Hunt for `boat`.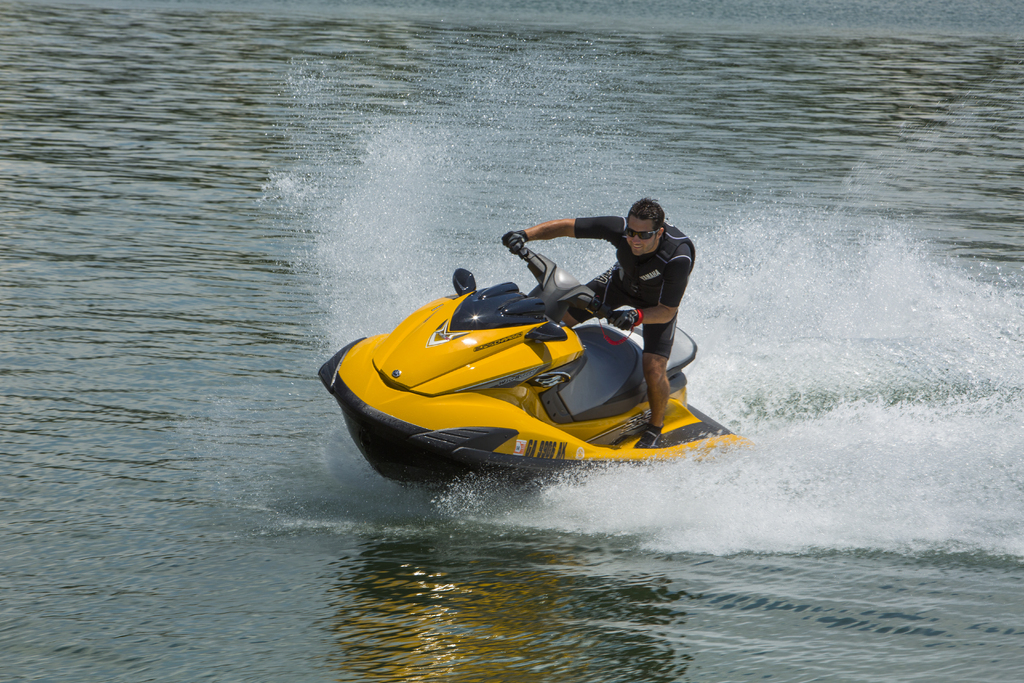
Hunted down at detection(361, 197, 746, 484).
